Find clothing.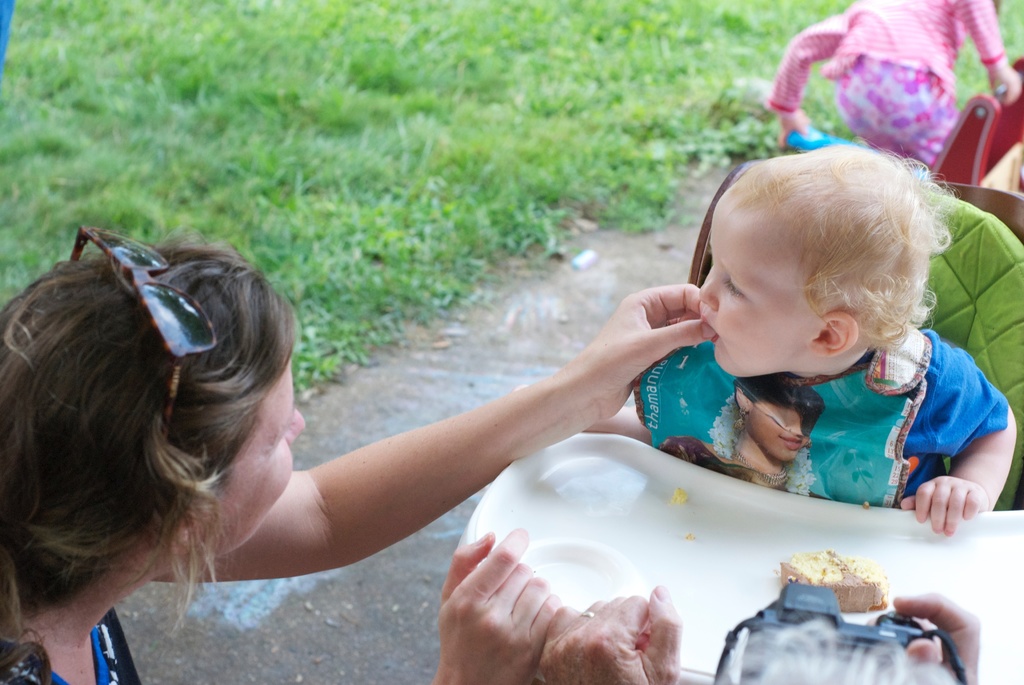
(x1=756, y1=0, x2=1012, y2=175).
